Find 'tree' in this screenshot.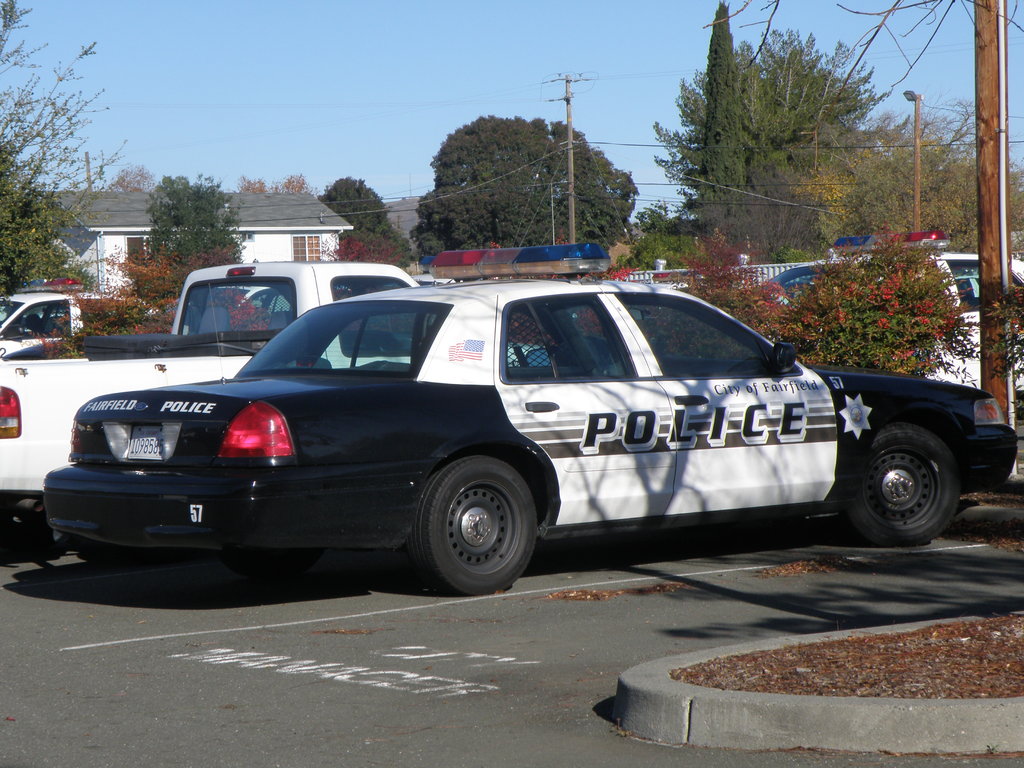
The bounding box for 'tree' is locate(649, 19, 890, 197).
